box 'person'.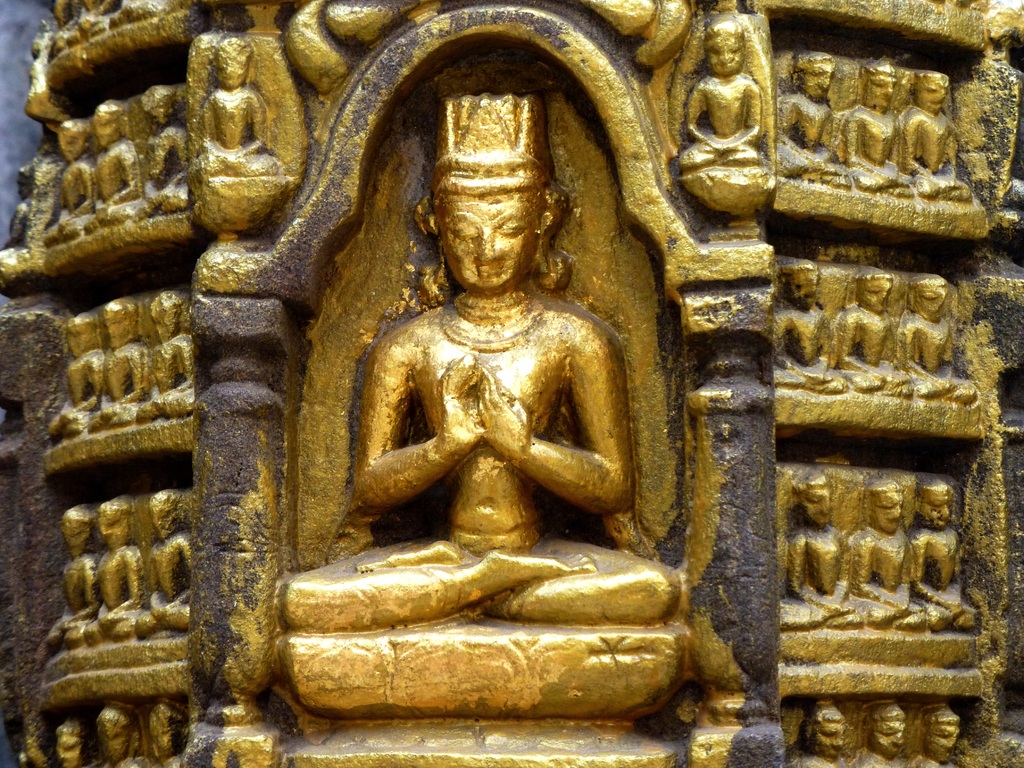
crop(835, 59, 908, 204).
